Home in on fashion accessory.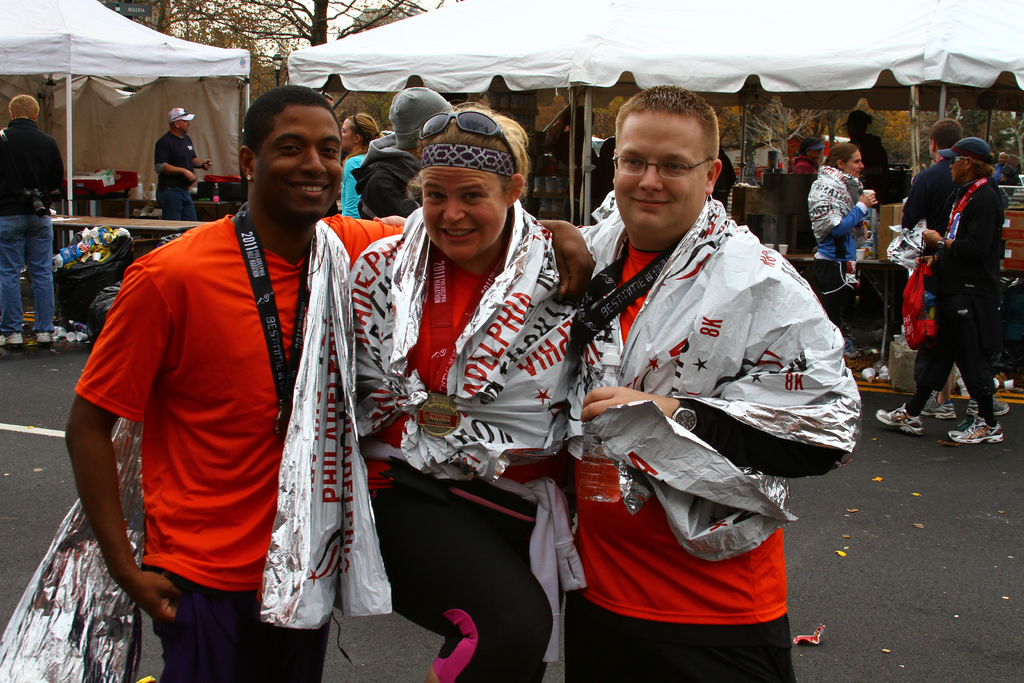
Homed in at box(871, 399, 924, 429).
